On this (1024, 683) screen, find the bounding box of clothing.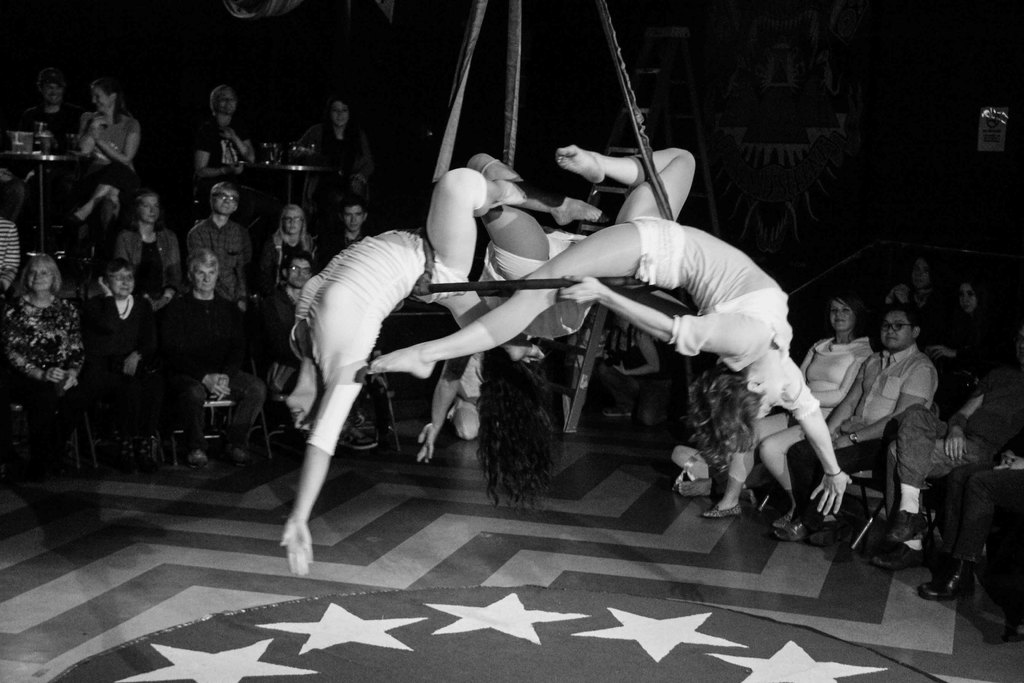
Bounding box: (left=262, top=288, right=358, bottom=414).
